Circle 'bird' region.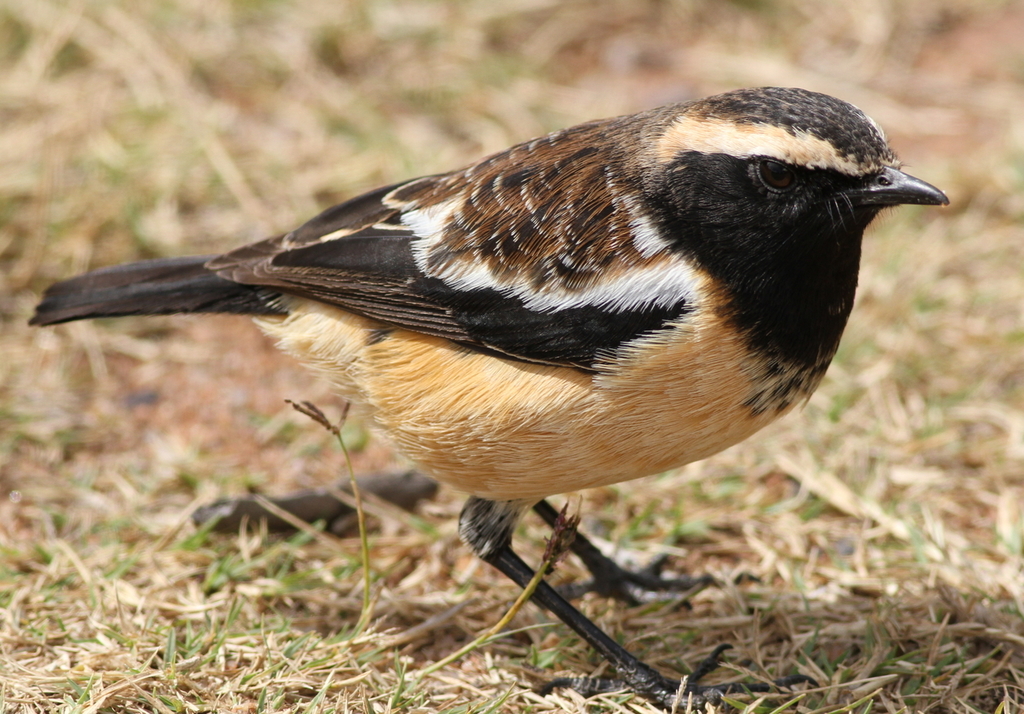
Region: box=[25, 92, 957, 638].
